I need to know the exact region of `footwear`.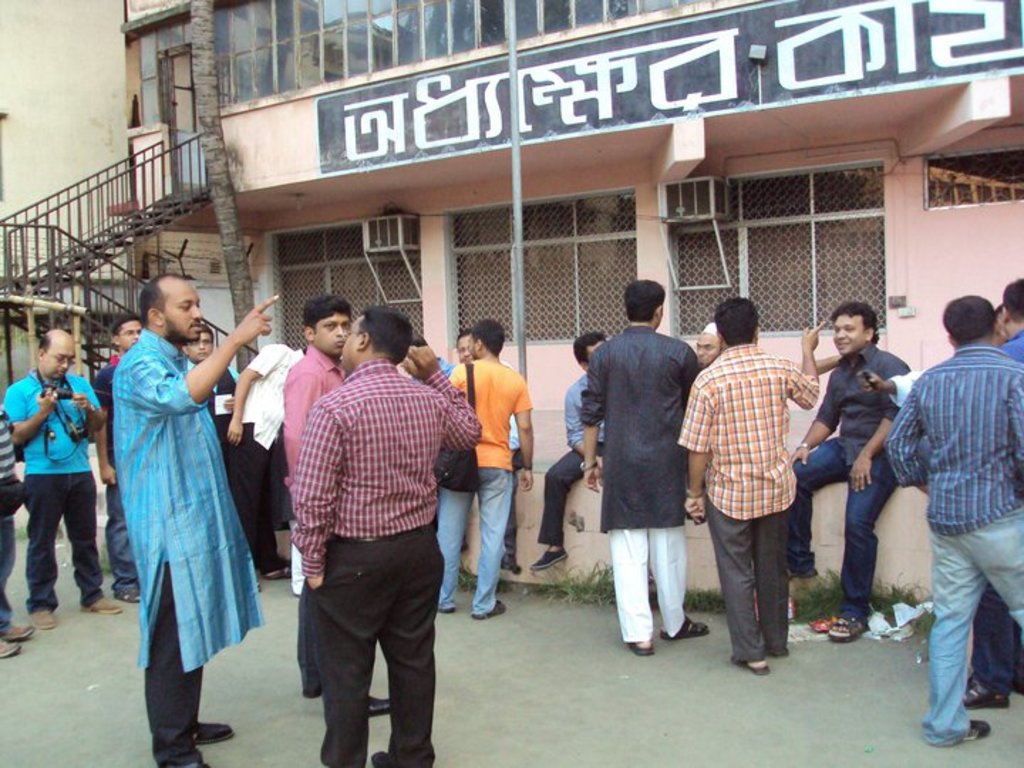
Region: locate(472, 602, 505, 620).
